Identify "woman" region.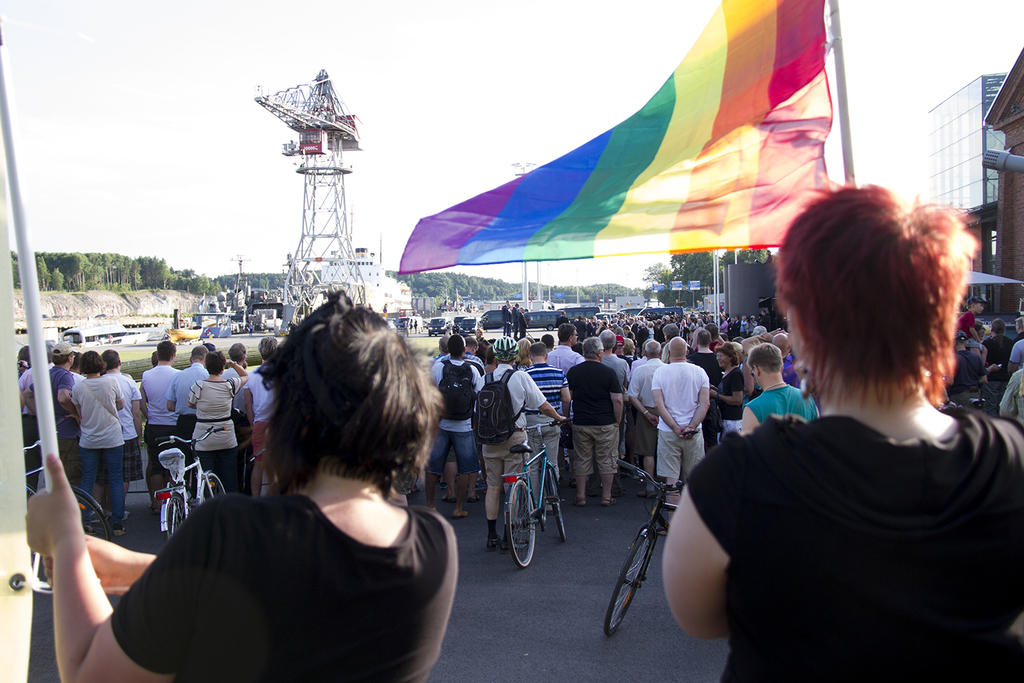
Region: 978:317:1018:423.
